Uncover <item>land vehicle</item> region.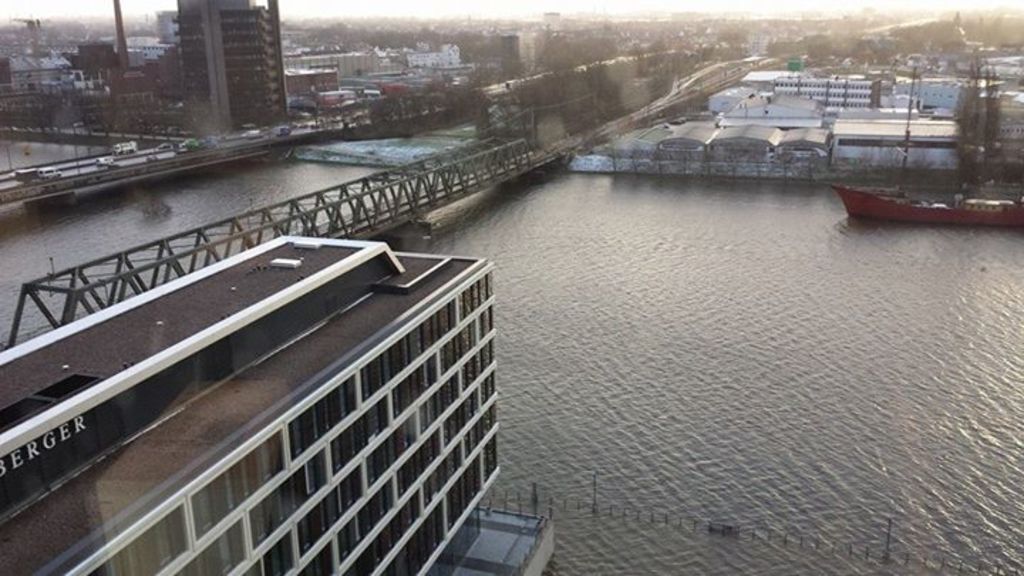
Uncovered: (101, 158, 111, 161).
